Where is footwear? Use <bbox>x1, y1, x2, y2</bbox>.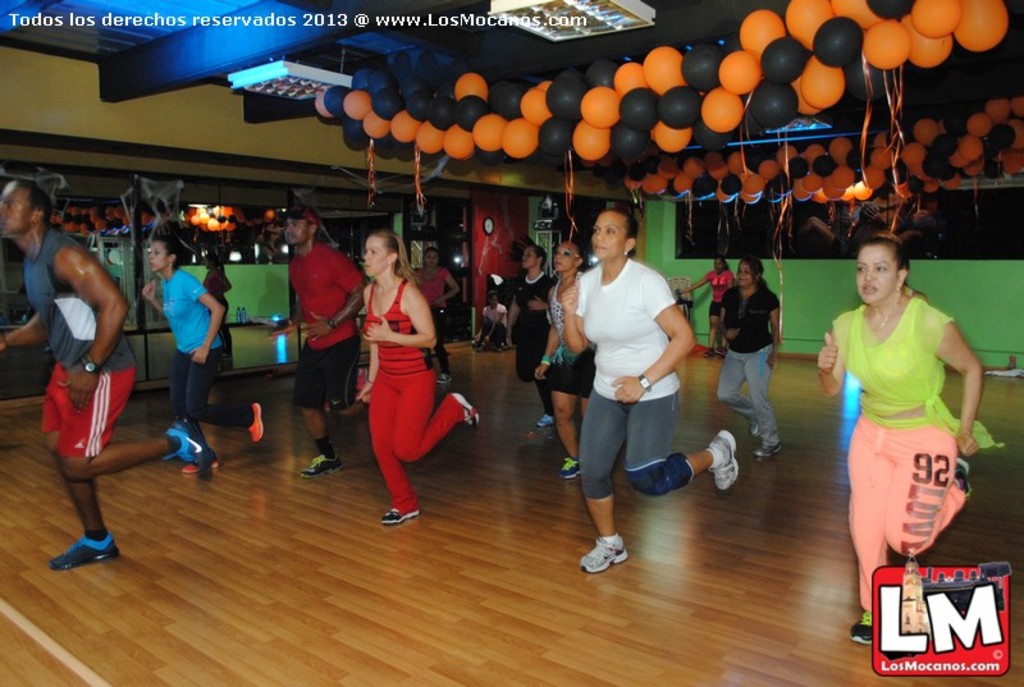
<bbox>378, 505, 420, 523</bbox>.
